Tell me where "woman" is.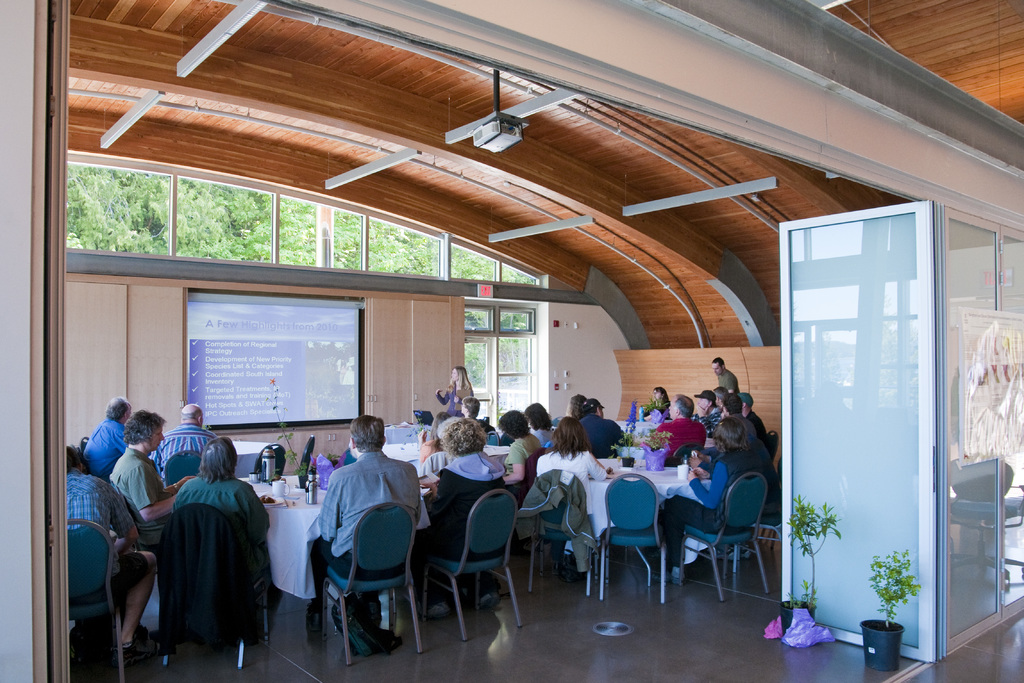
"woman" is at [534, 413, 623, 588].
